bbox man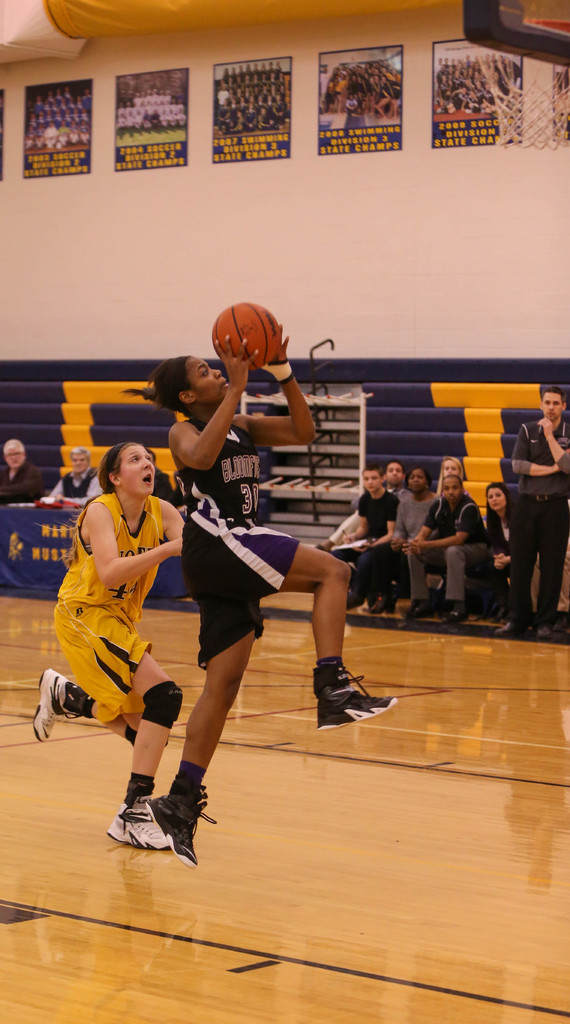
(400, 472, 491, 625)
